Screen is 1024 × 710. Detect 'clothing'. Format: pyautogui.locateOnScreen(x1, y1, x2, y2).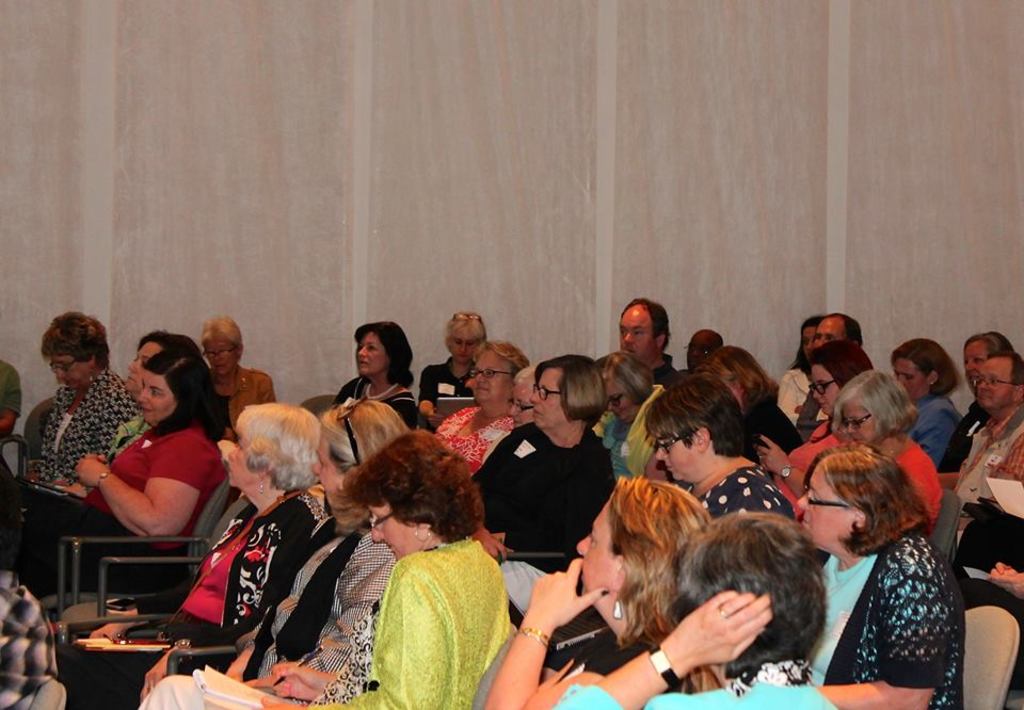
pyautogui.locateOnScreen(560, 659, 839, 709).
